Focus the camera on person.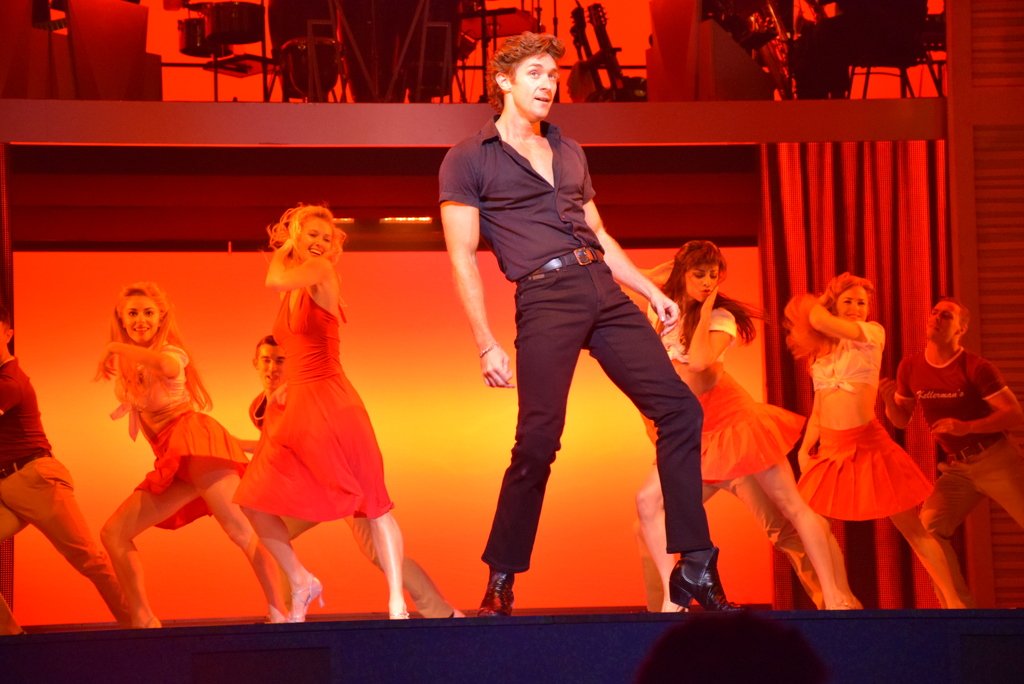
Focus region: x1=231 y1=198 x2=410 y2=626.
